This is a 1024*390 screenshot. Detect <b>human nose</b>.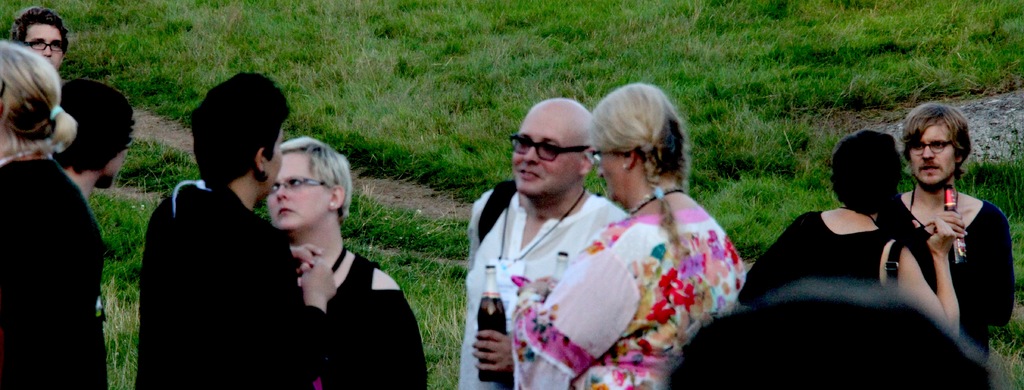
{"x1": 519, "y1": 140, "x2": 540, "y2": 165}.
